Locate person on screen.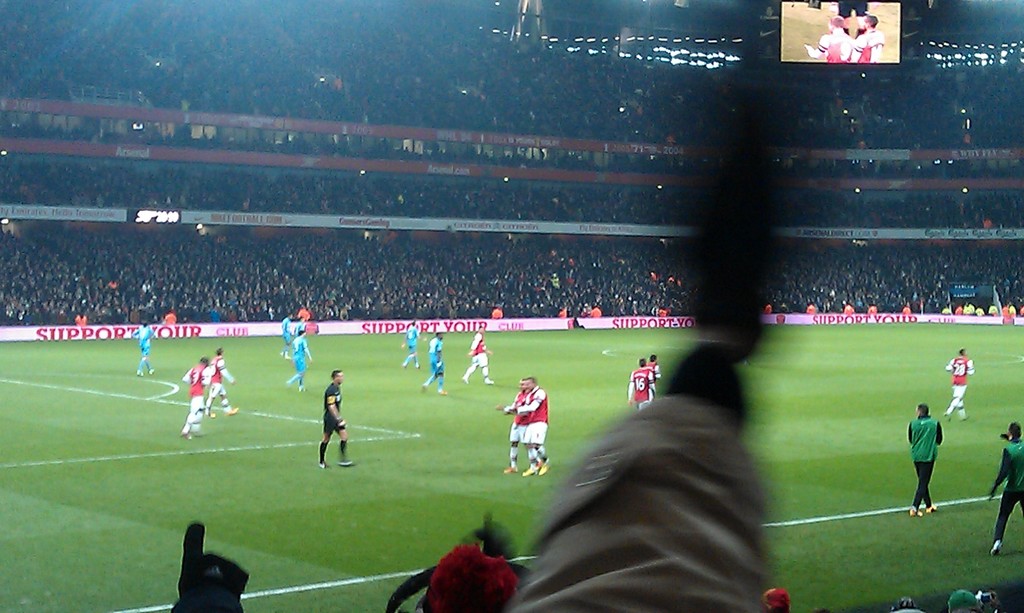
On screen at (180,355,216,439).
